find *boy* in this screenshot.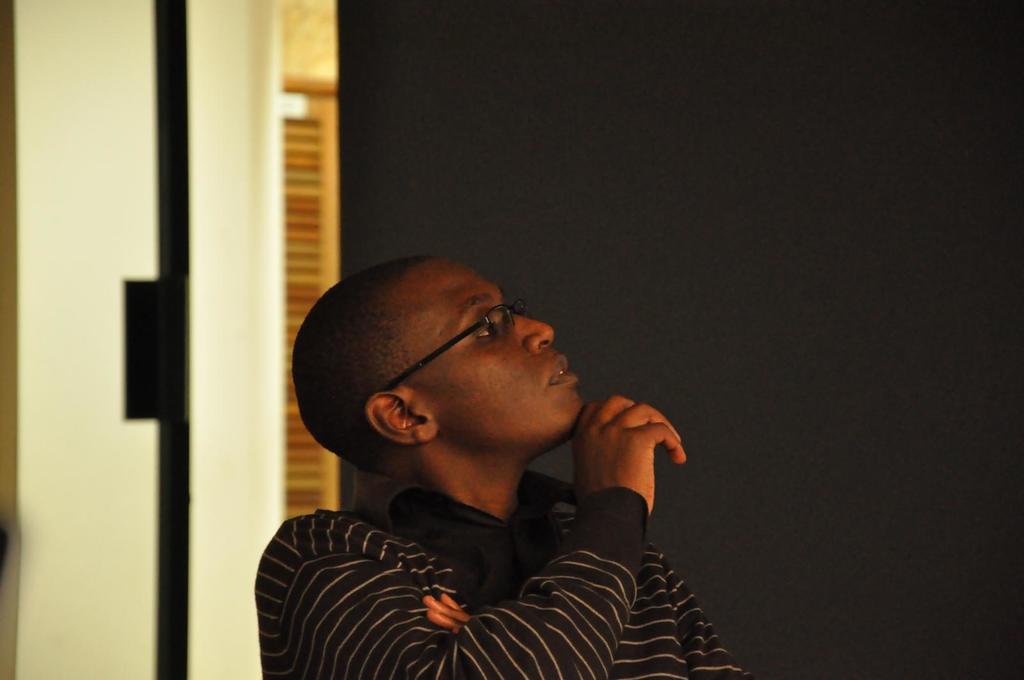
The bounding box for *boy* is rect(214, 186, 790, 672).
